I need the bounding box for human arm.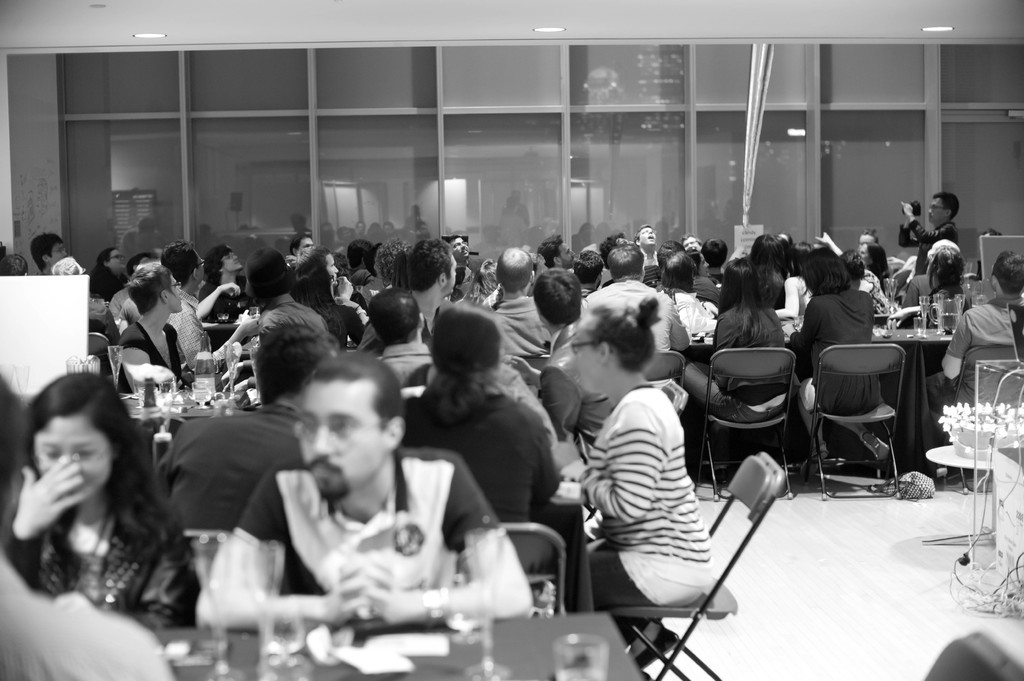
Here it is: <box>339,276,355,298</box>.
